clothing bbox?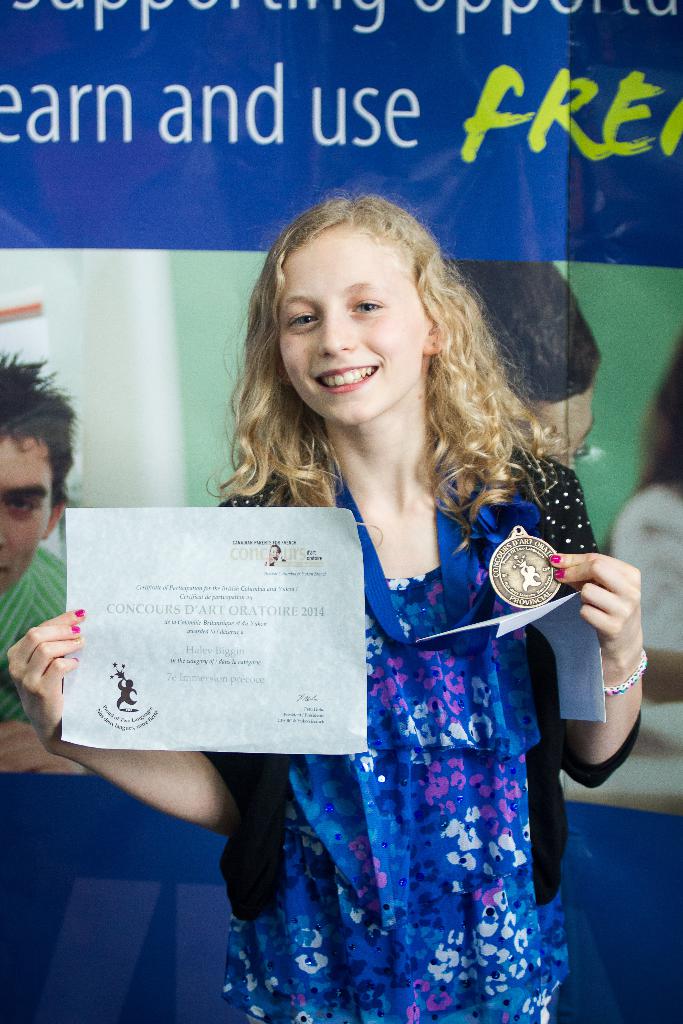
<box>0,540,68,724</box>
